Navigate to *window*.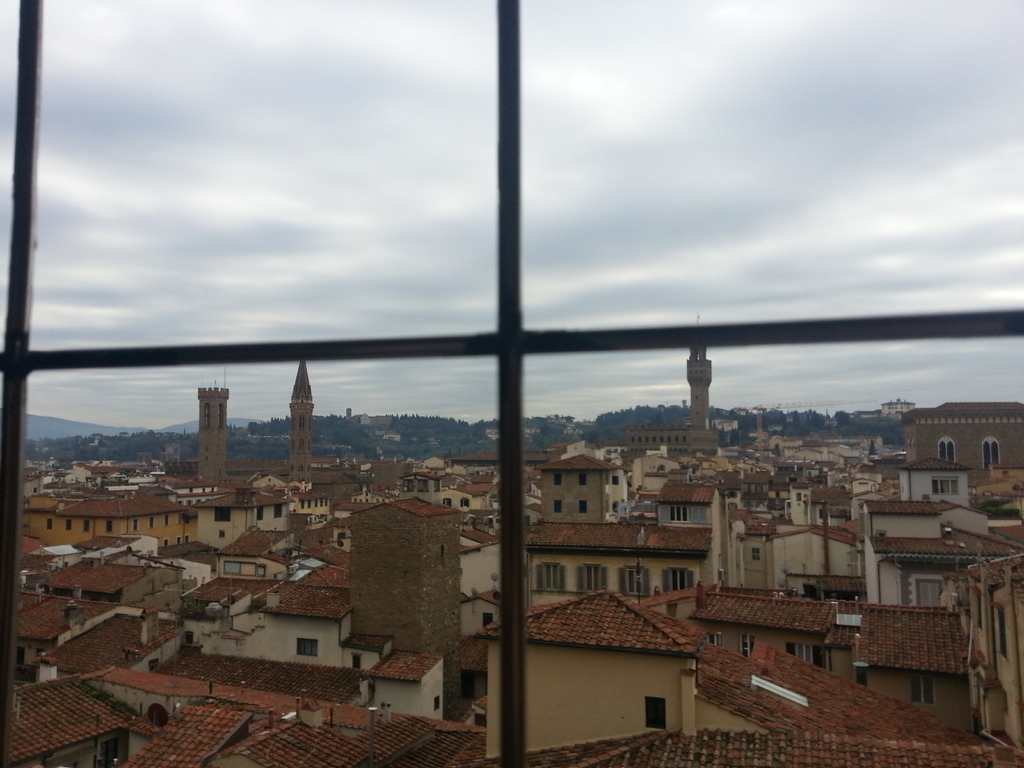
Navigation target: (556, 474, 563, 488).
